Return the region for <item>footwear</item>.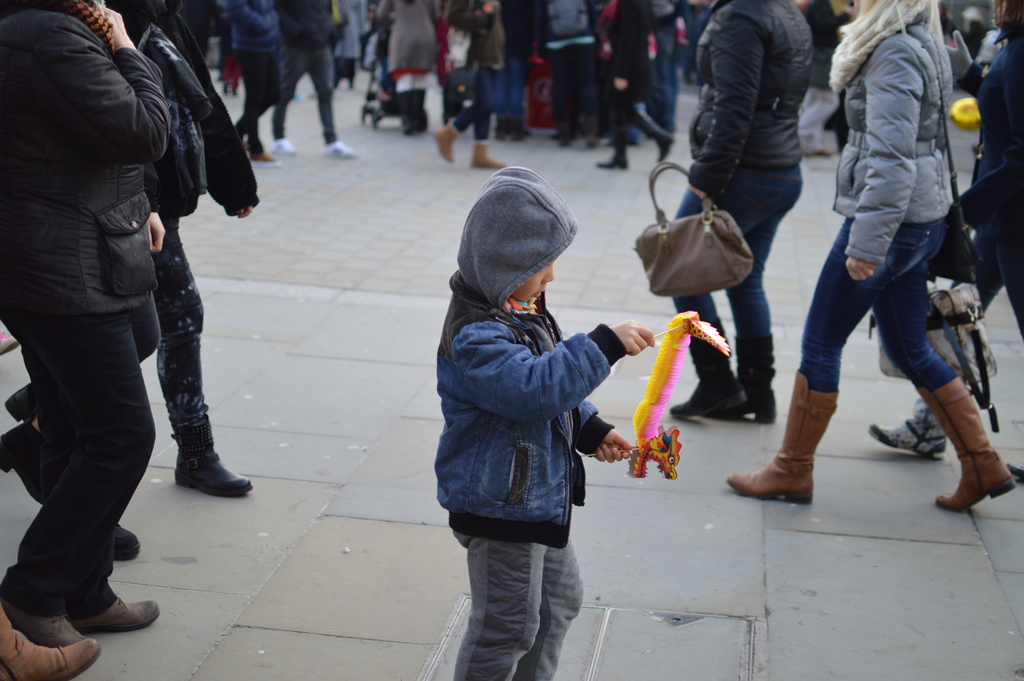
326,139,356,159.
